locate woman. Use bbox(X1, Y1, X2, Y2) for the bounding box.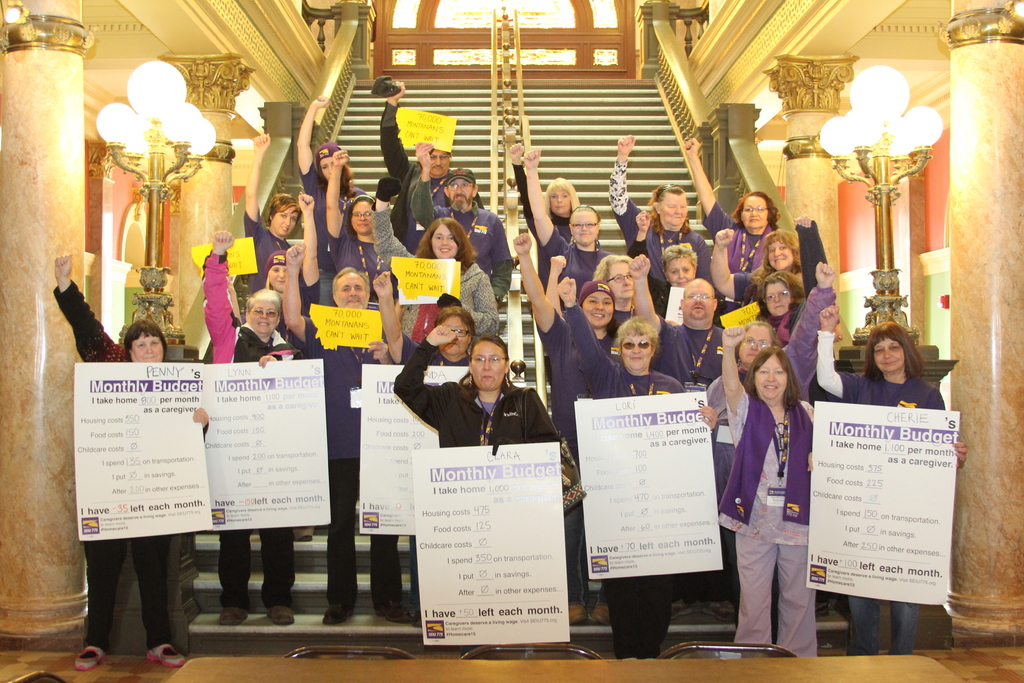
bbox(517, 231, 630, 628).
